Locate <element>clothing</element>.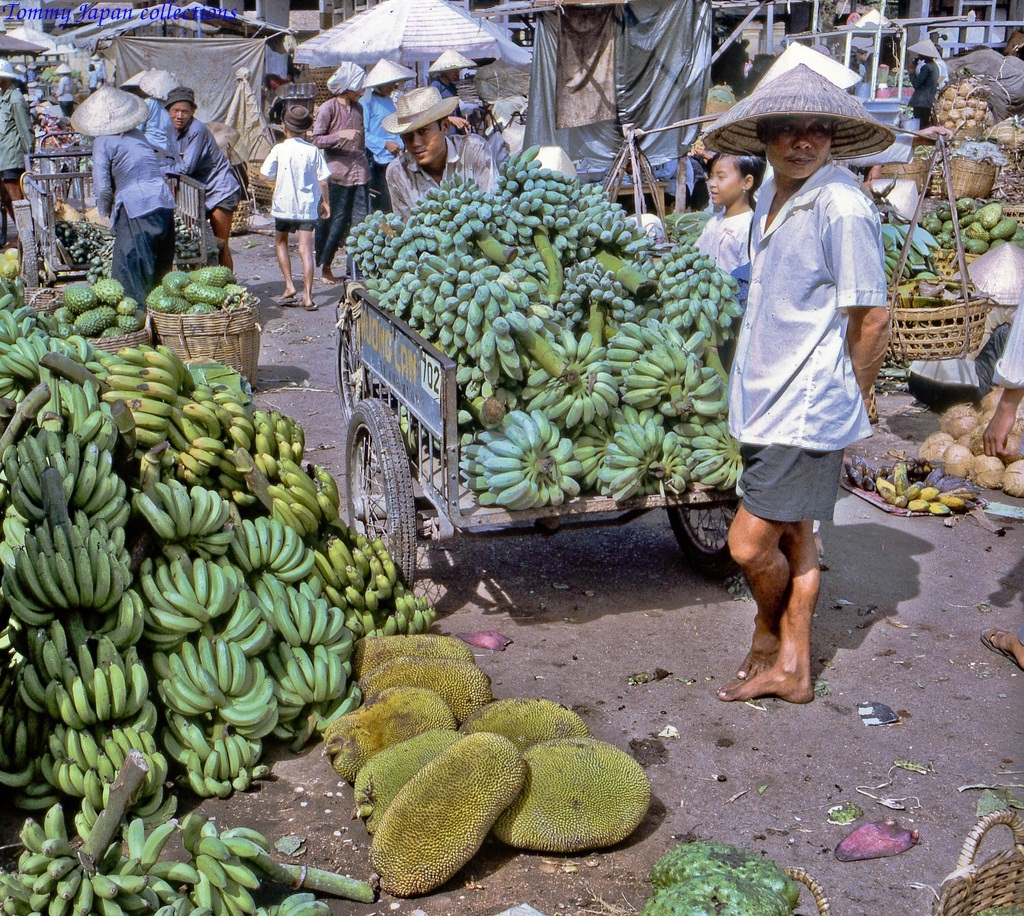
Bounding box: (x1=716, y1=112, x2=892, y2=563).
